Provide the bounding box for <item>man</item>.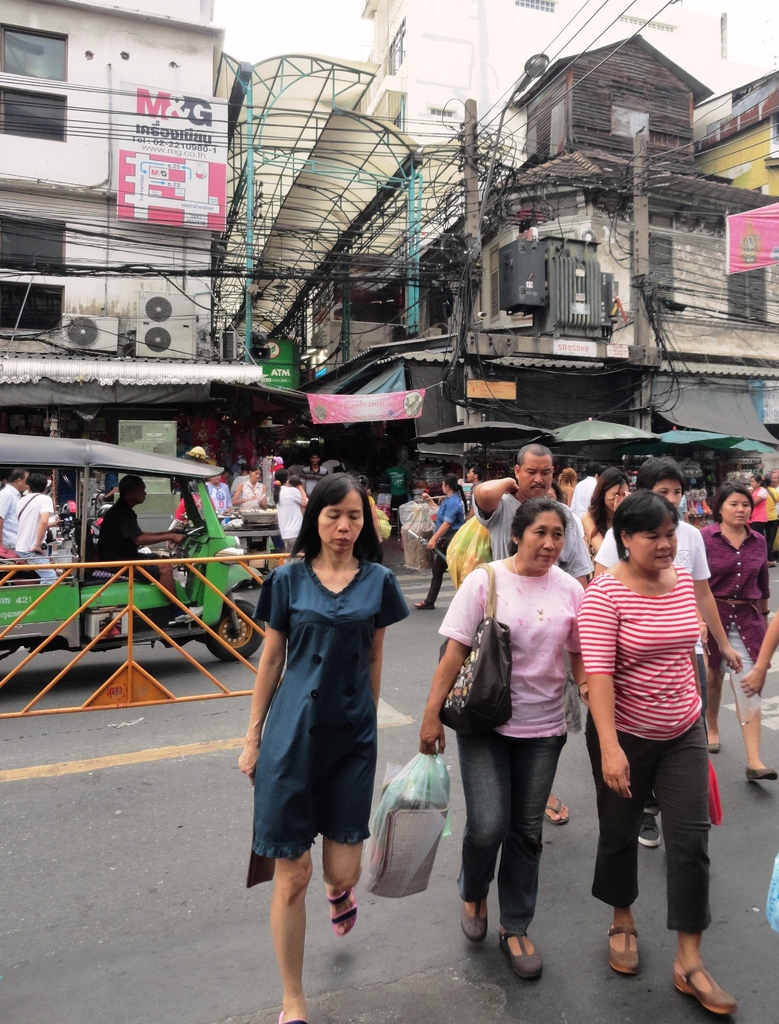
bbox=(590, 453, 743, 849).
